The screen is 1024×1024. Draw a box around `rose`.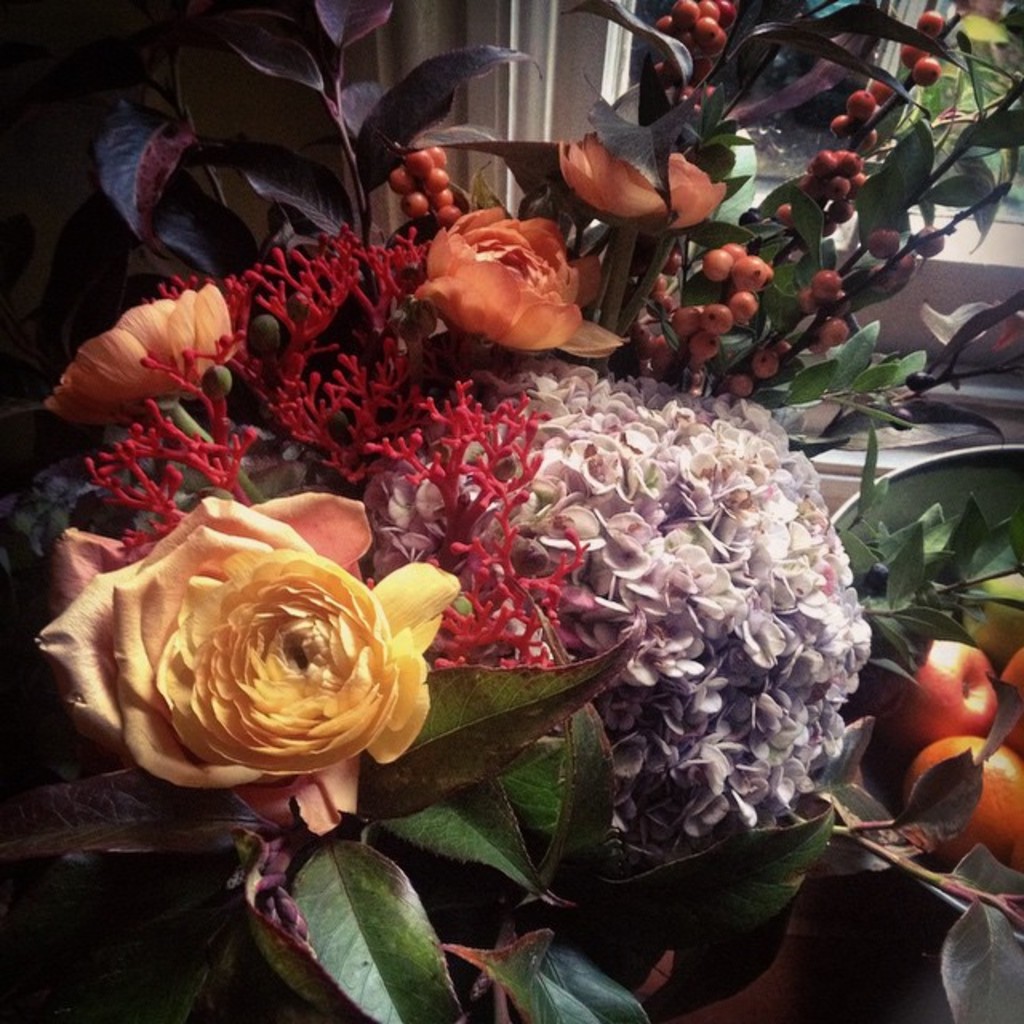
[418, 200, 622, 366].
